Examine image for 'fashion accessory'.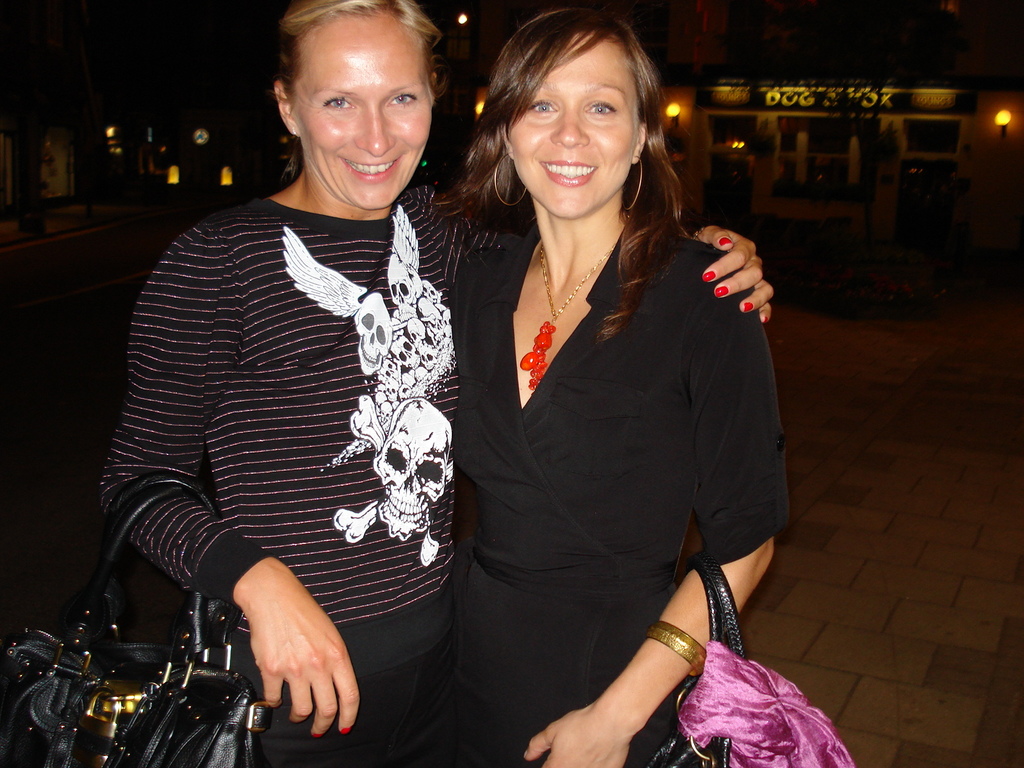
Examination result: pyautogui.locateOnScreen(493, 154, 530, 205).
